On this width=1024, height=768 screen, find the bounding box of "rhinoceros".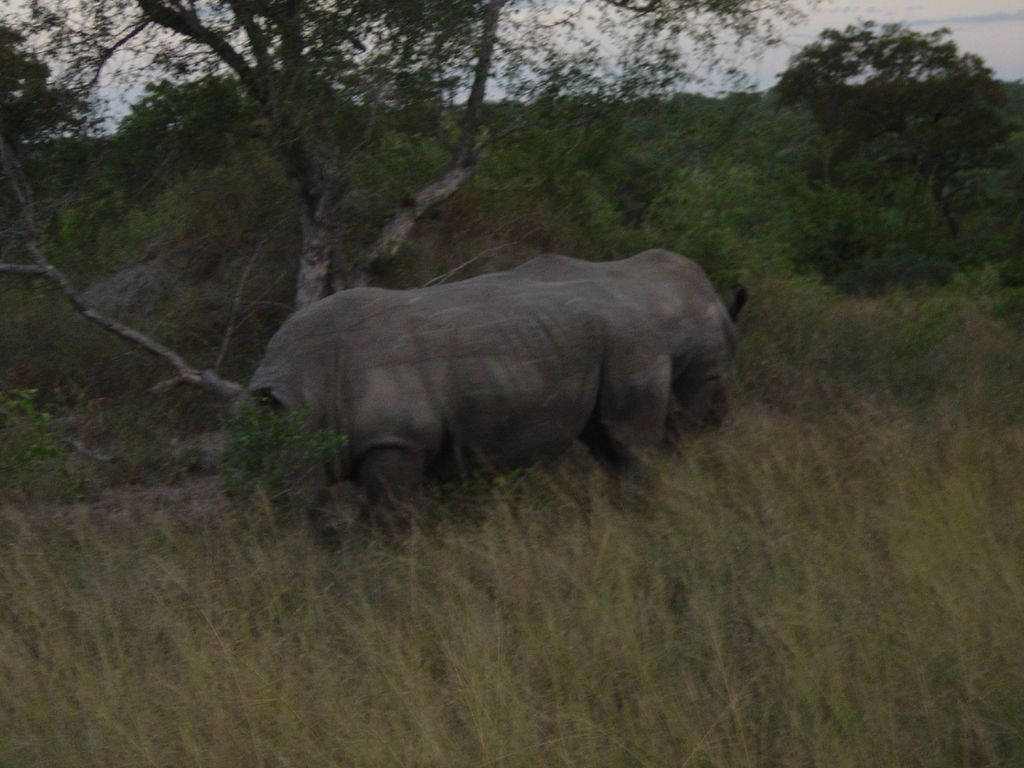
Bounding box: rect(516, 244, 746, 438).
